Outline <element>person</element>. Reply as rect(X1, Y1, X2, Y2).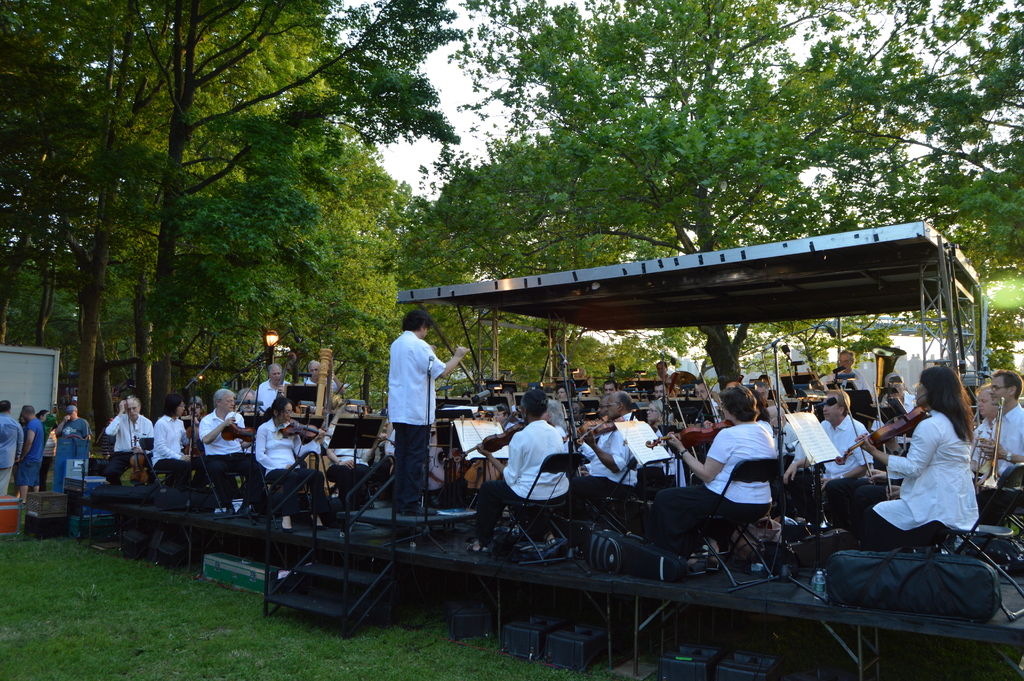
rect(777, 387, 882, 518).
